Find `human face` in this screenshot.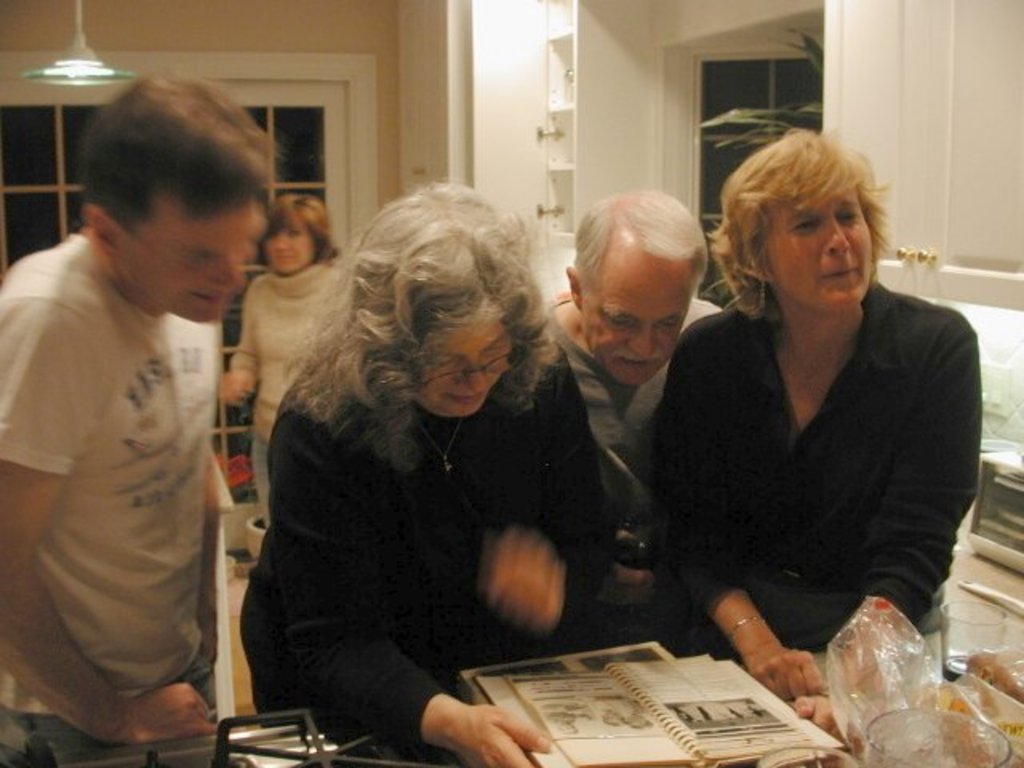
The bounding box for `human face` is 757,184,877,309.
